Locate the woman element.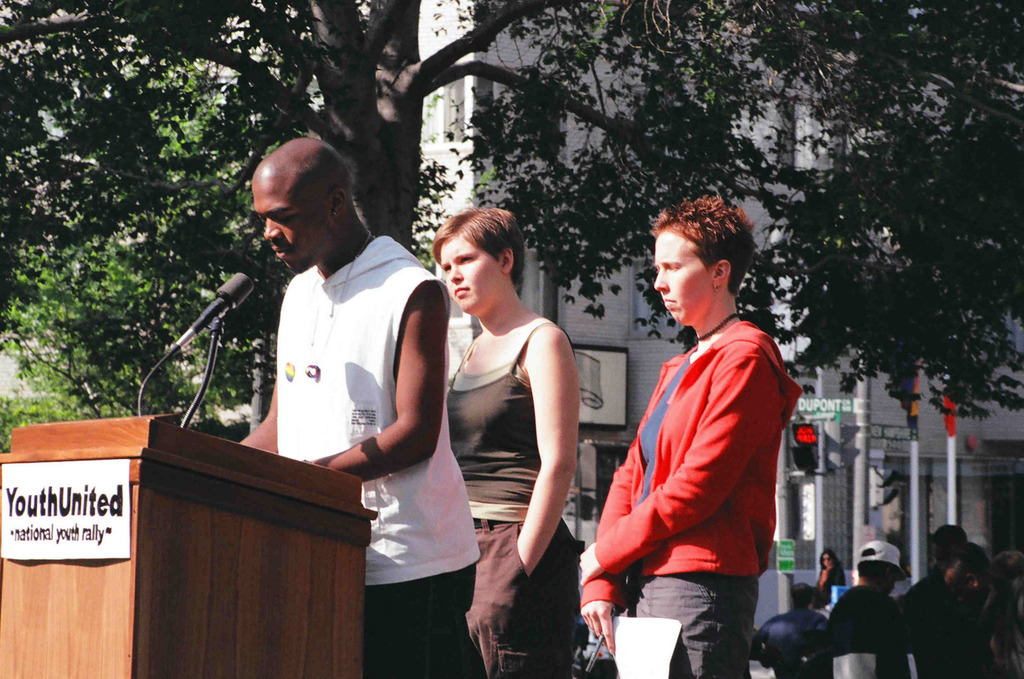
Element bbox: x1=818, y1=552, x2=845, y2=603.
